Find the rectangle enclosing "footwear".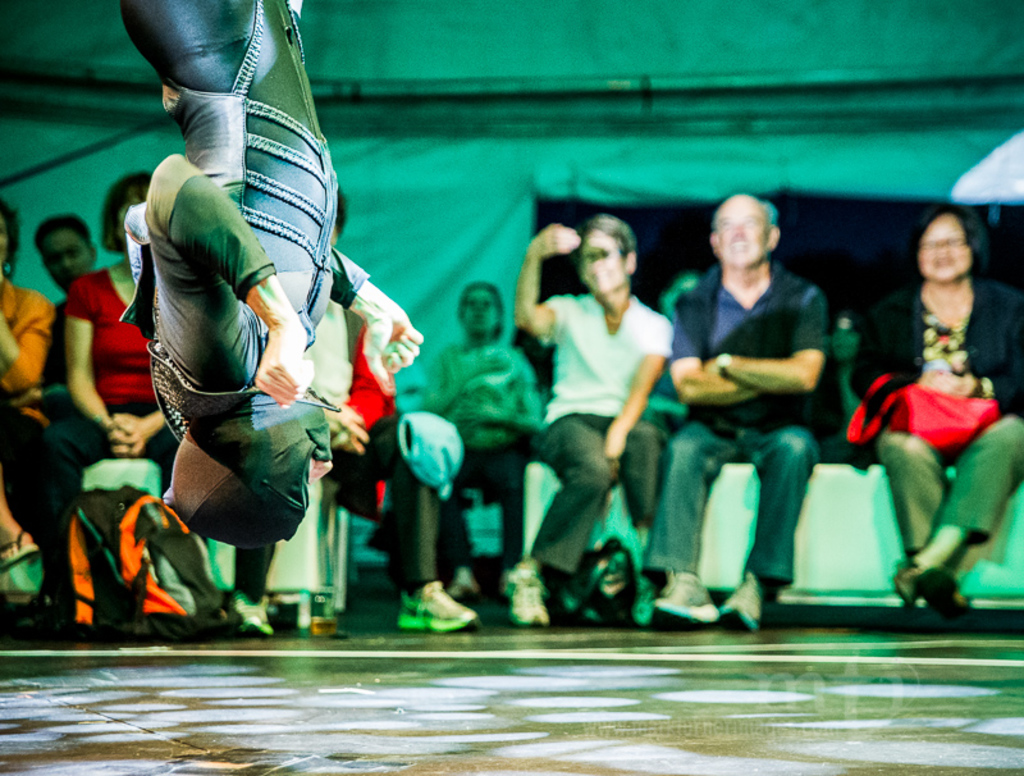
bbox=(0, 525, 44, 571).
